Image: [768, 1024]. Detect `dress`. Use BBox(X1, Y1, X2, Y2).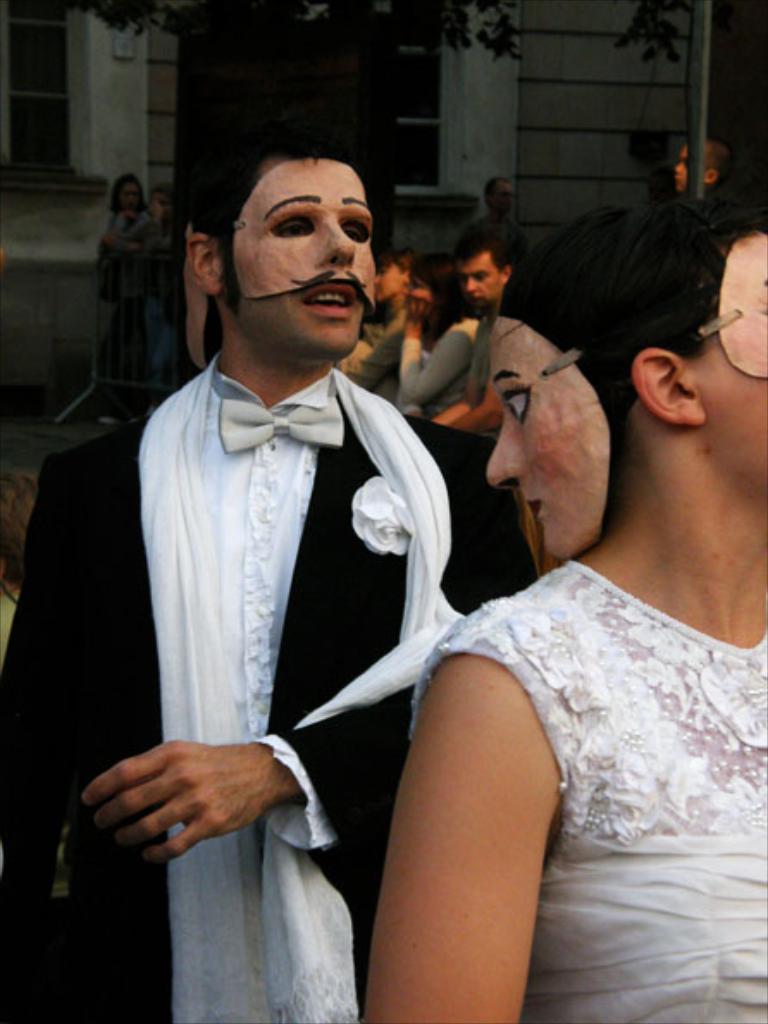
BBox(406, 561, 766, 1022).
